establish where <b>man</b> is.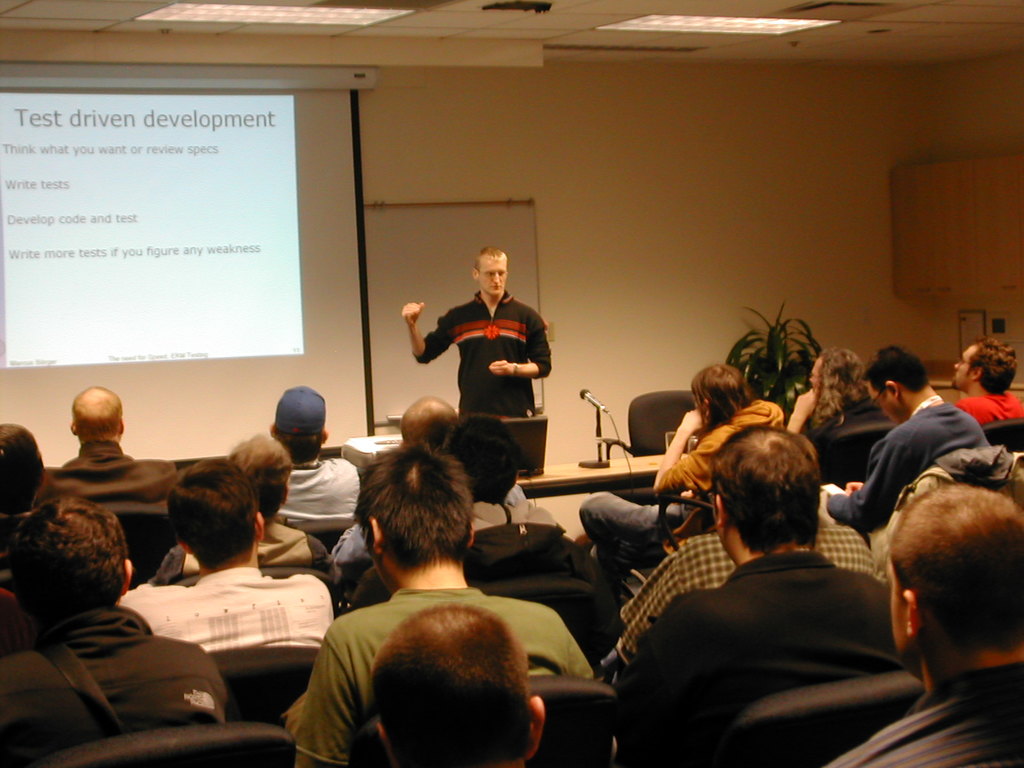
Established at BBox(148, 435, 351, 573).
